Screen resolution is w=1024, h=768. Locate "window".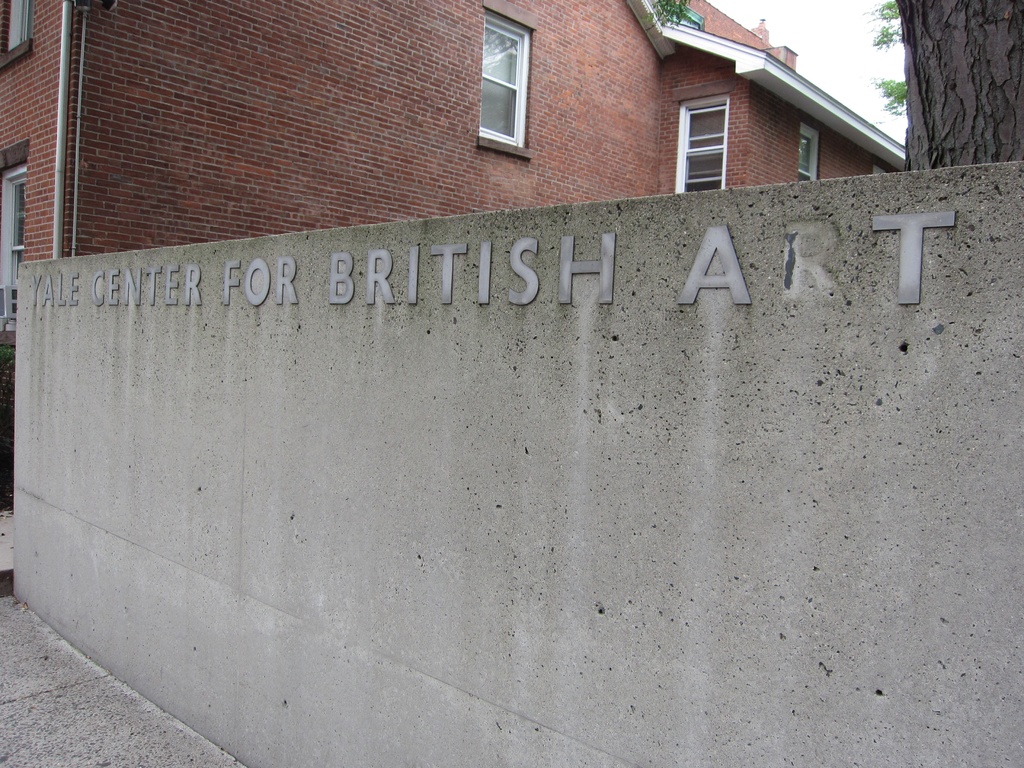
674,98,730,188.
